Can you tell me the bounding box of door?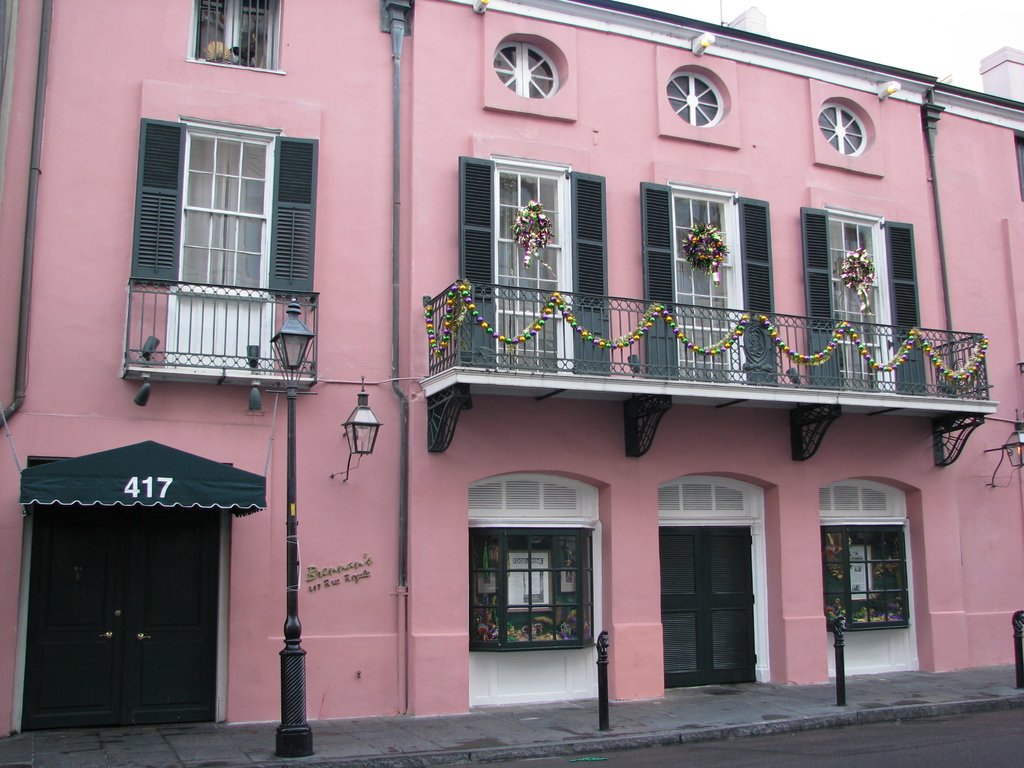
(662, 527, 756, 689).
